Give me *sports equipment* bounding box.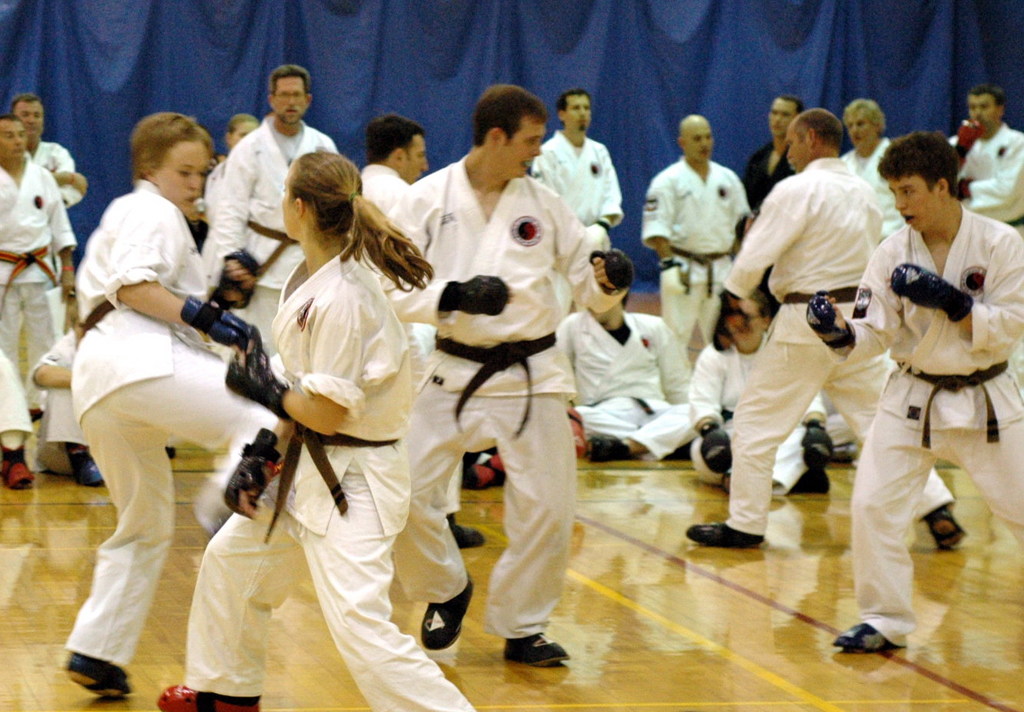
bbox(584, 250, 630, 290).
